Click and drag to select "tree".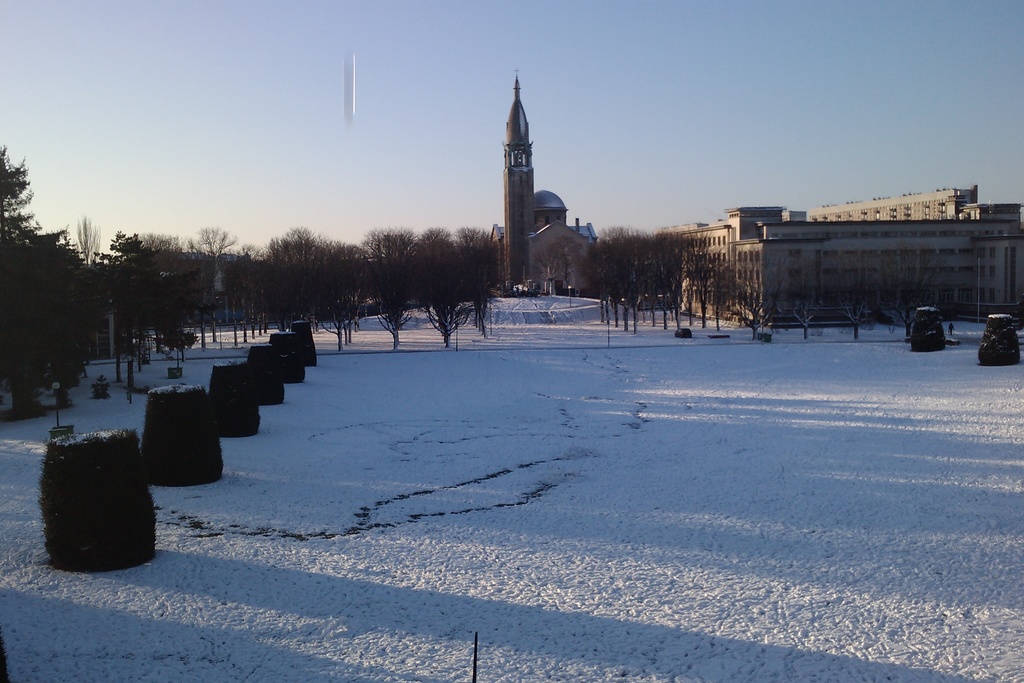
Selection: l=707, t=248, r=740, b=329.
